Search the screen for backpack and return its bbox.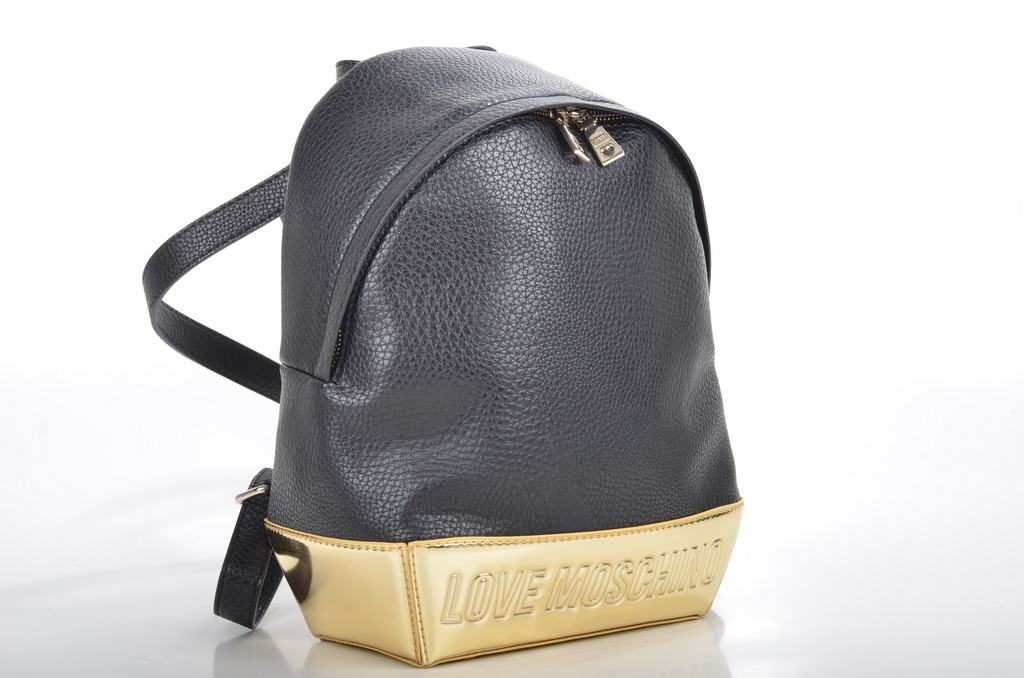
Found: 134 40 744 668.
